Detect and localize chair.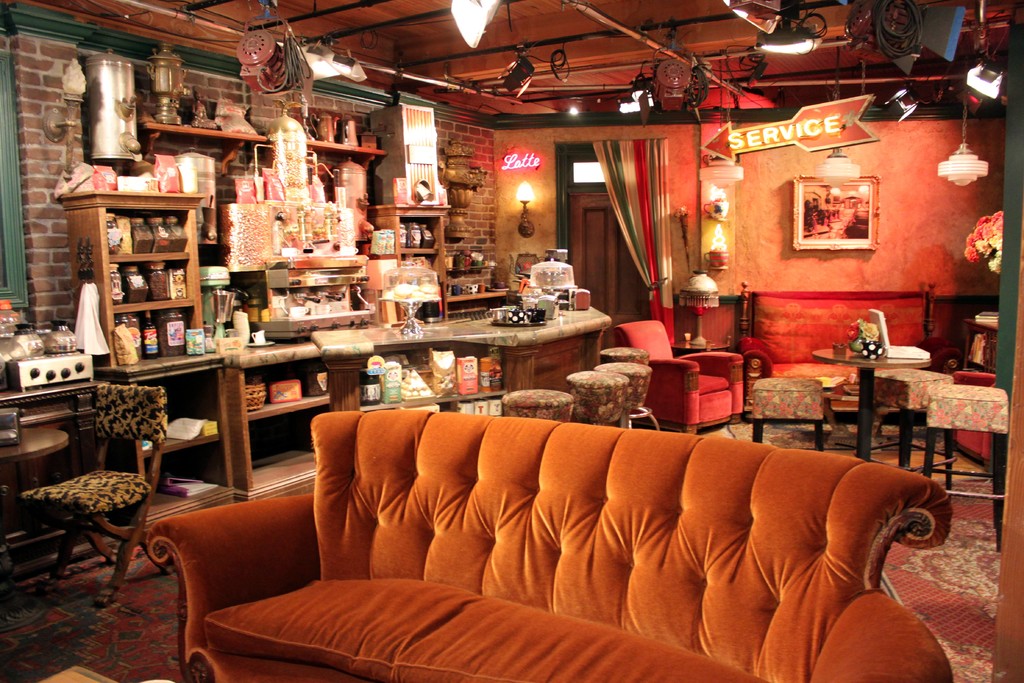
Localized at locate(616, 320, 746, 435).
